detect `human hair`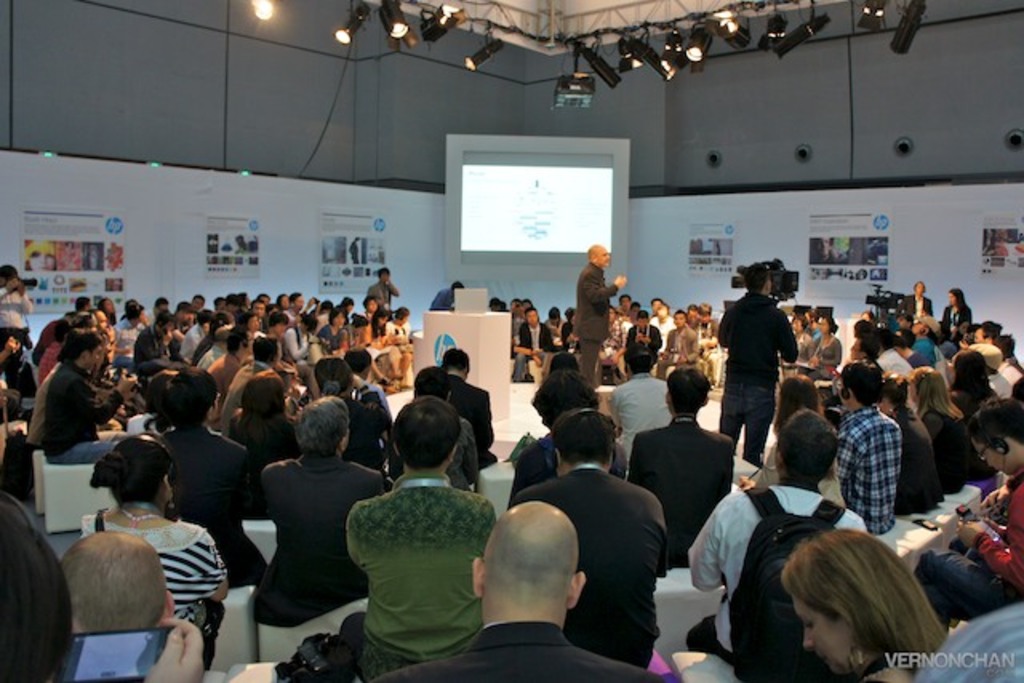
310, 353, 354, 398
